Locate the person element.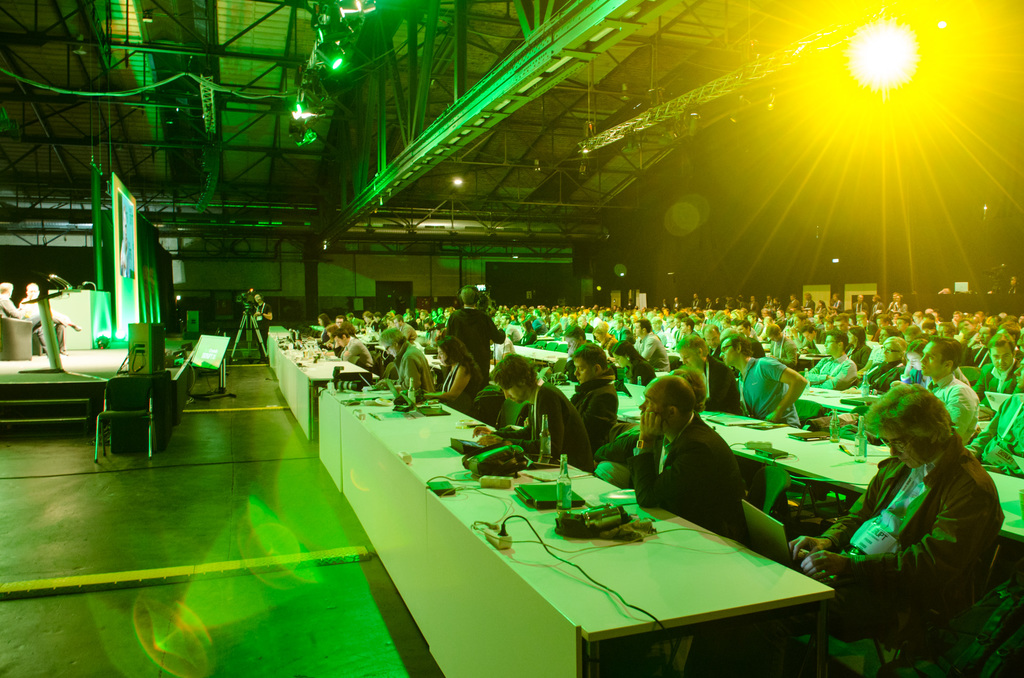
Element bbox: bbox(680, 320, 698, 335).
